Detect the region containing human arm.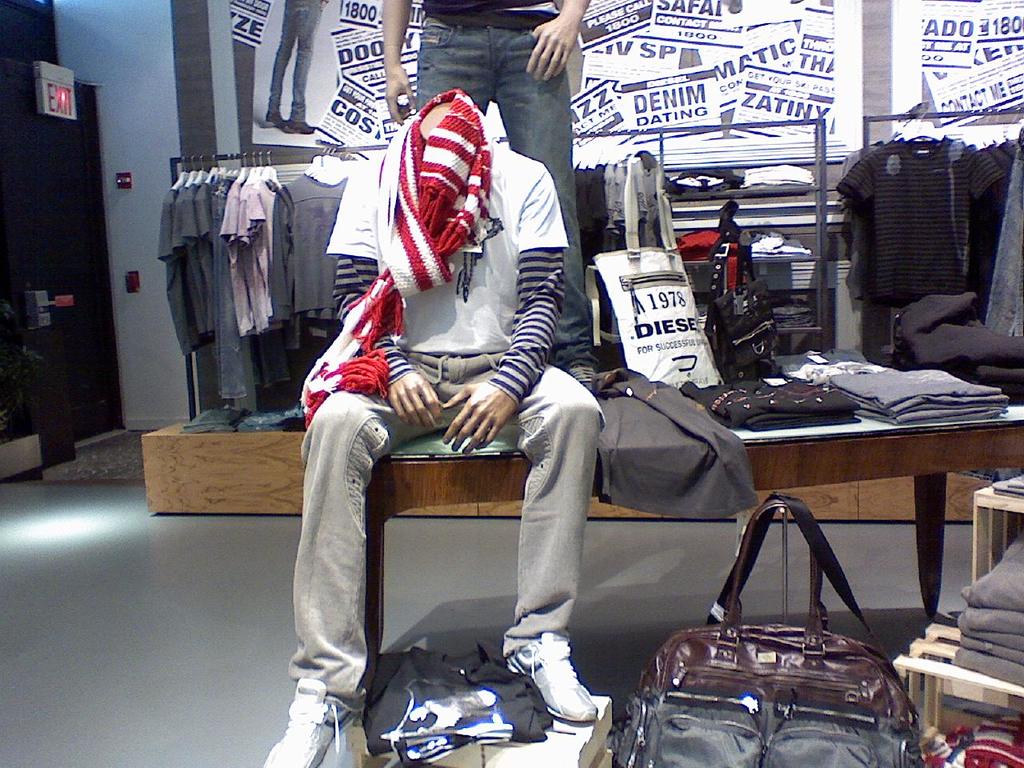
detection(357, 5, 425, 106).
